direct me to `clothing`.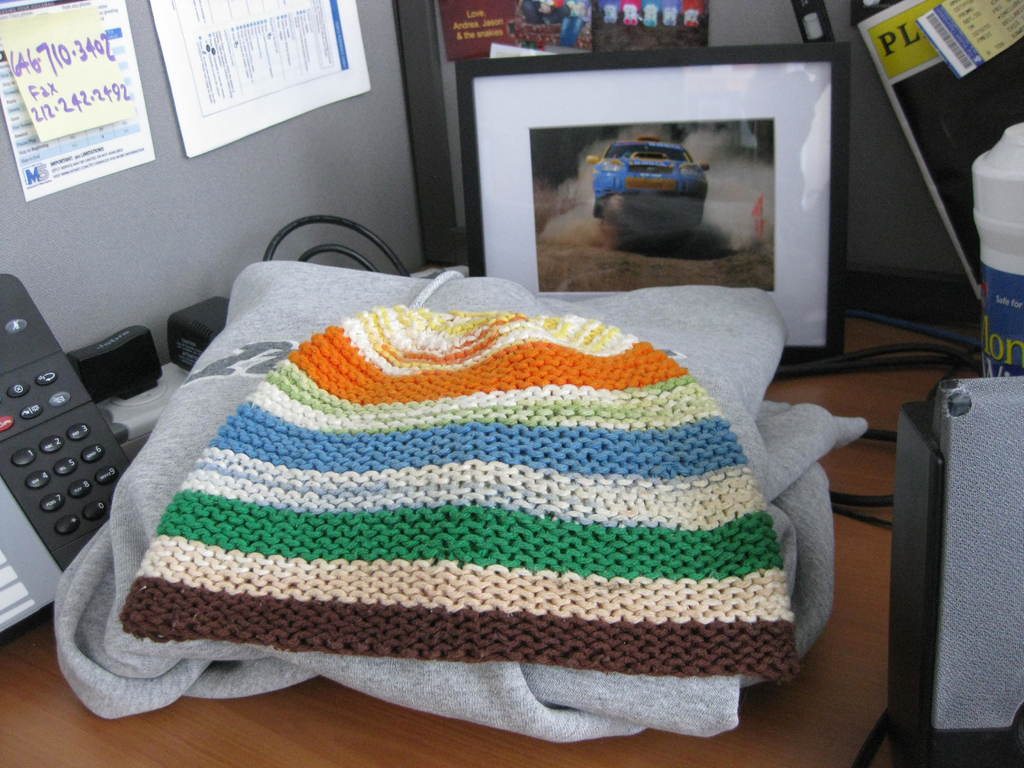
Direction: Rect(51, 265, 874, 743).
